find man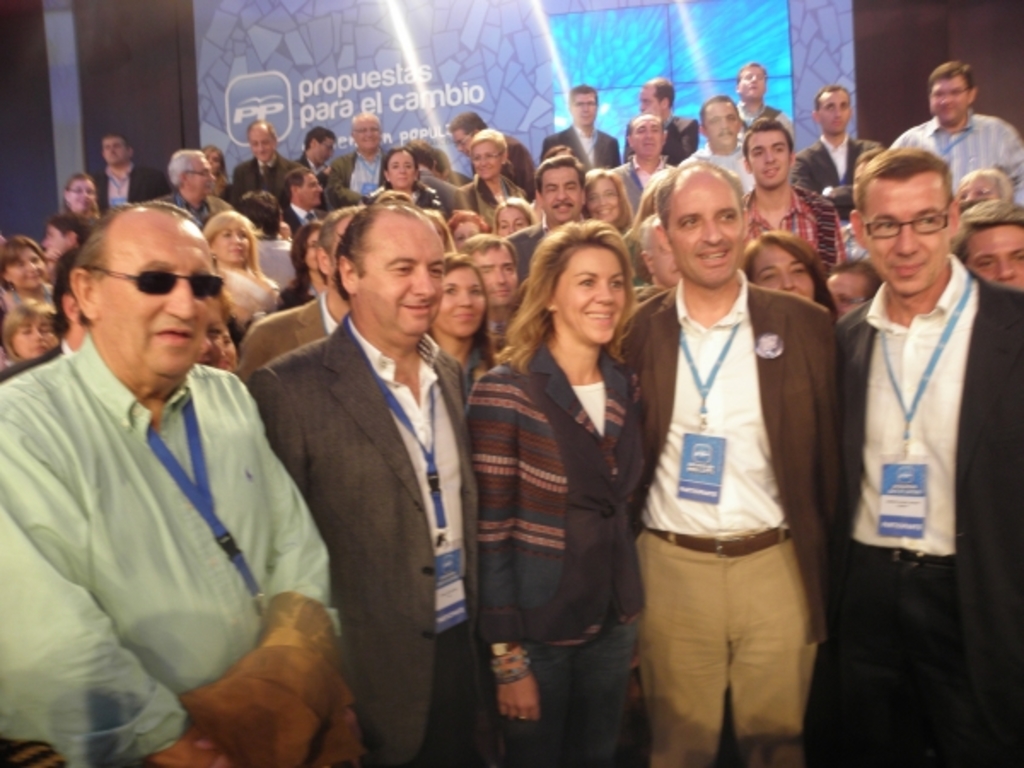
10, 172, 331, 751
